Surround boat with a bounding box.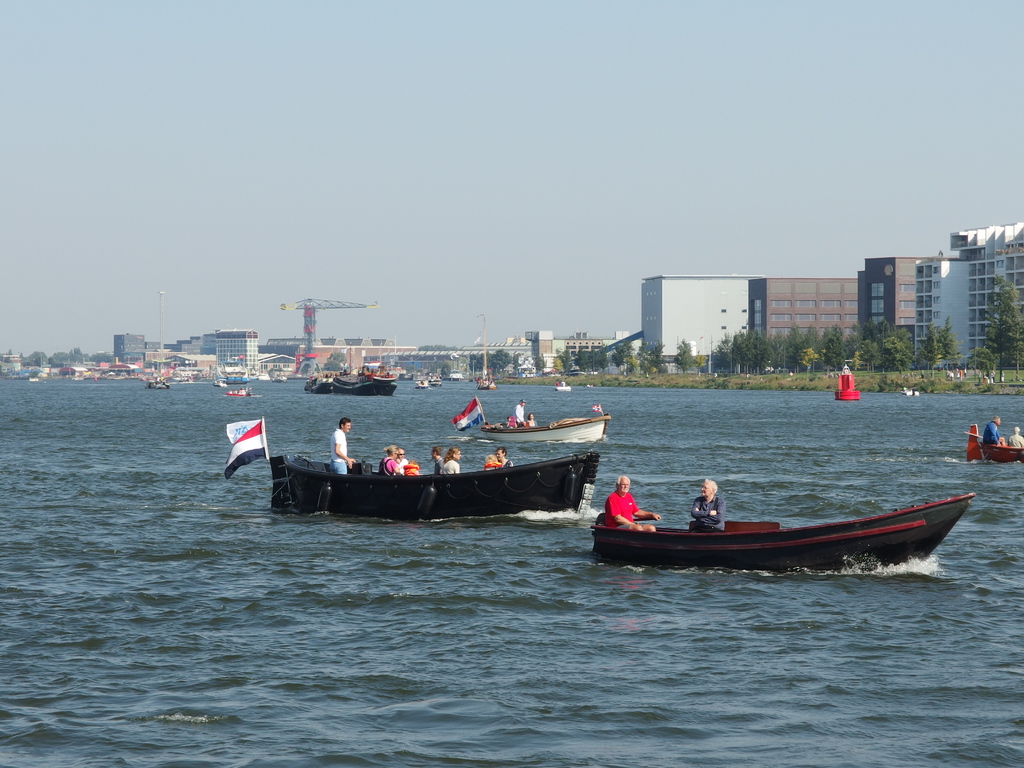
Rect(474, 380, 498, 391).
